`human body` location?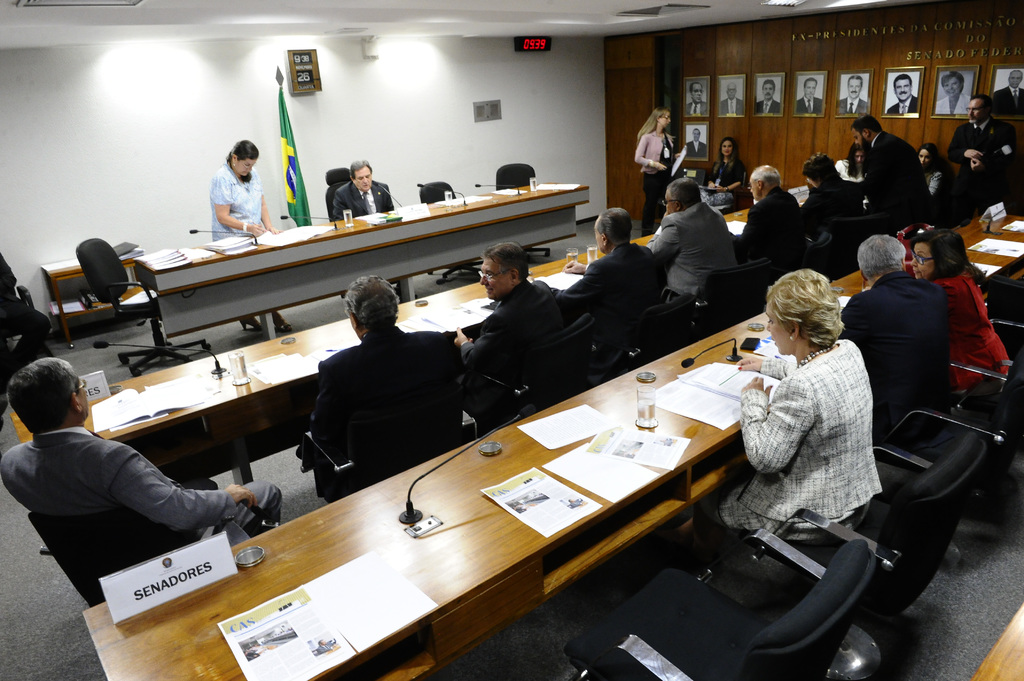
648,170,748,299
